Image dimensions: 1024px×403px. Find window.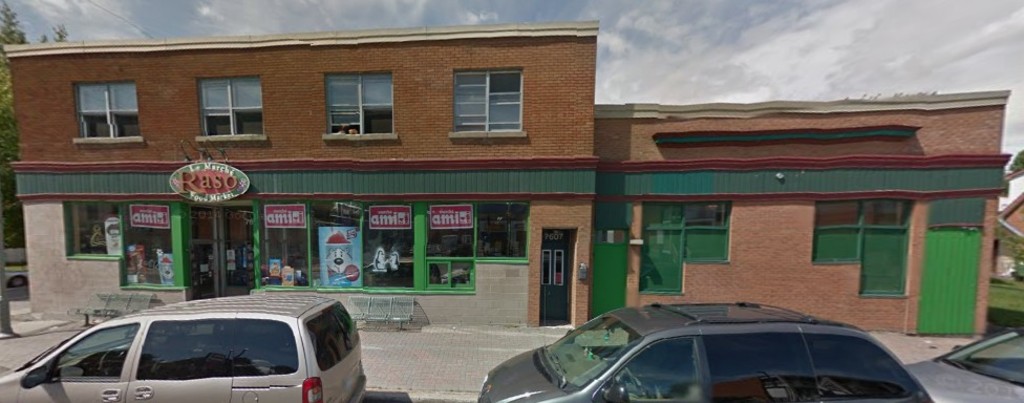
643/198/723/294.
